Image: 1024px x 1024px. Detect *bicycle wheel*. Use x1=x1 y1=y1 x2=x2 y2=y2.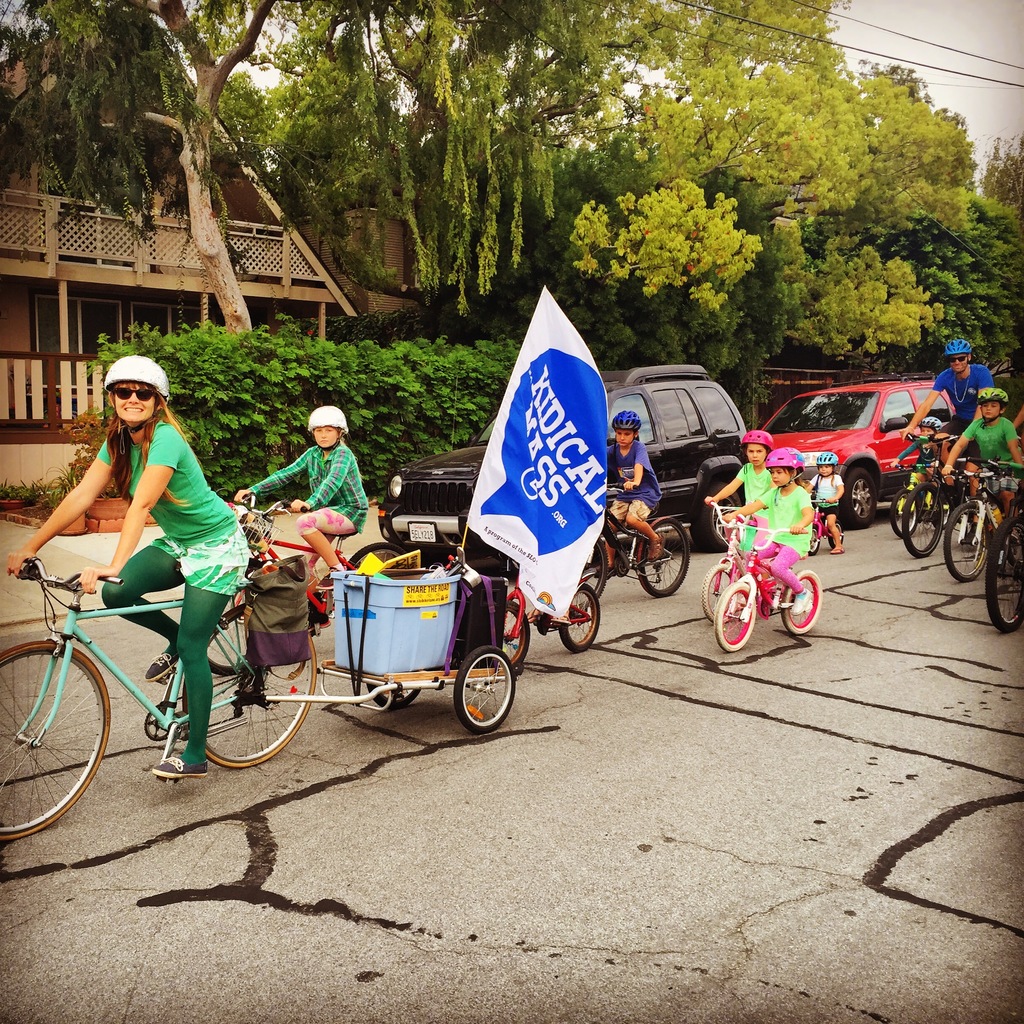
x1=336 y1=534 x2=417 y2=572.
